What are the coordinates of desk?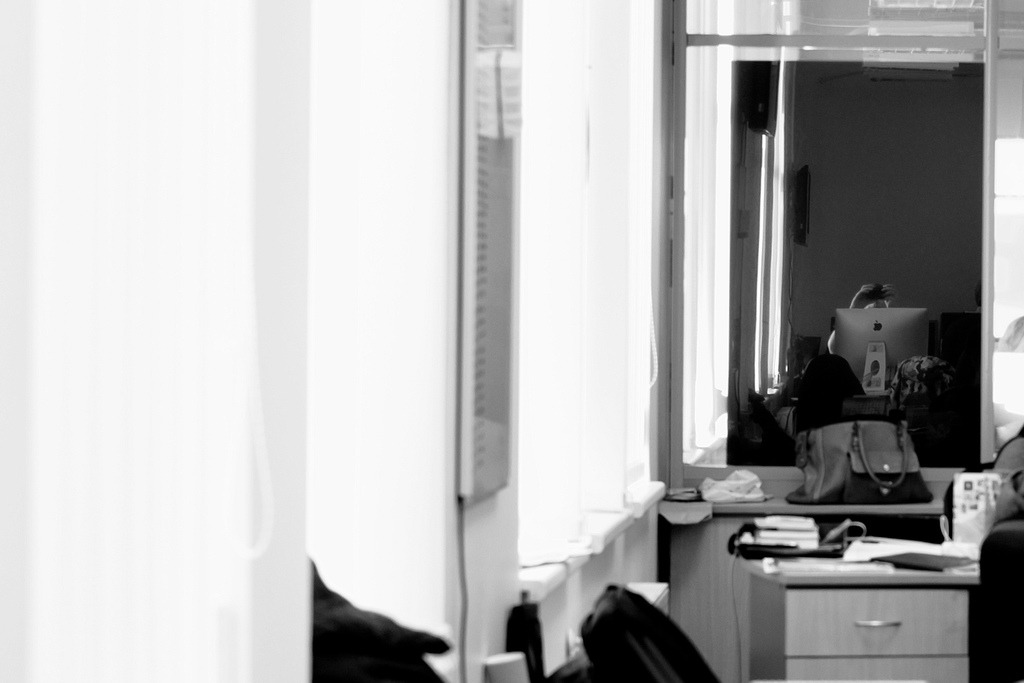
[left=700, top=514, right=1012, bottom=677].
